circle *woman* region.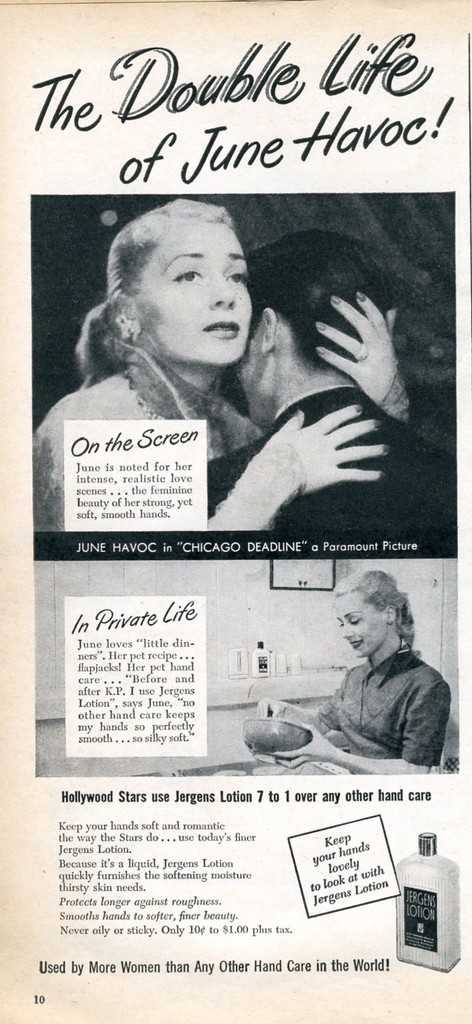
Region: (left=51, top=184, right=343, bottom=486).
